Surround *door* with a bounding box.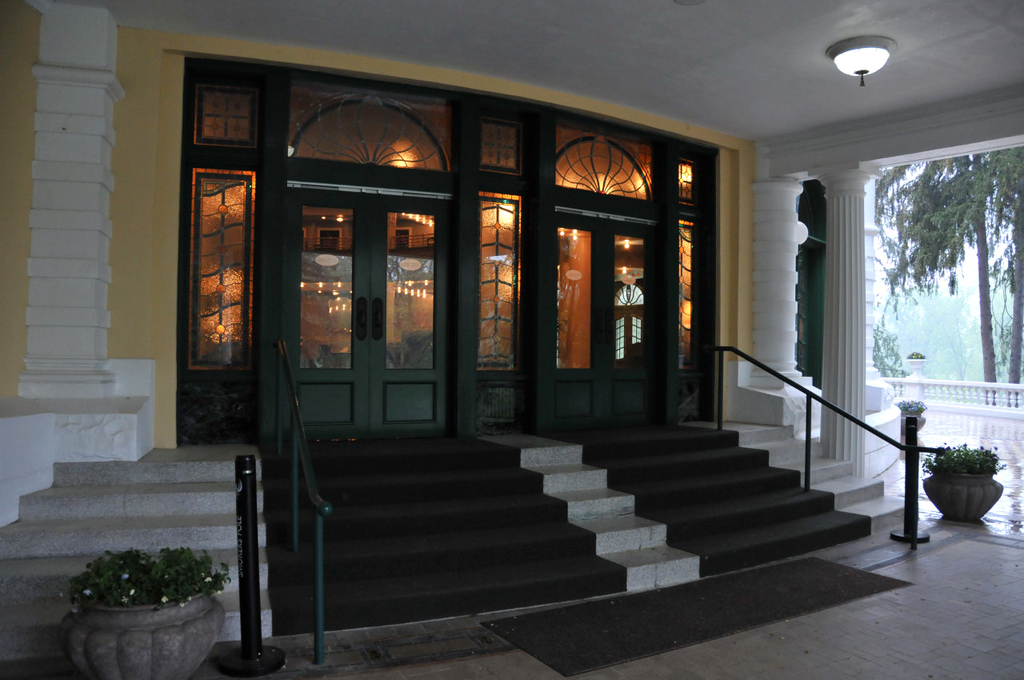
bbox=(299, 183, 447, 434).
